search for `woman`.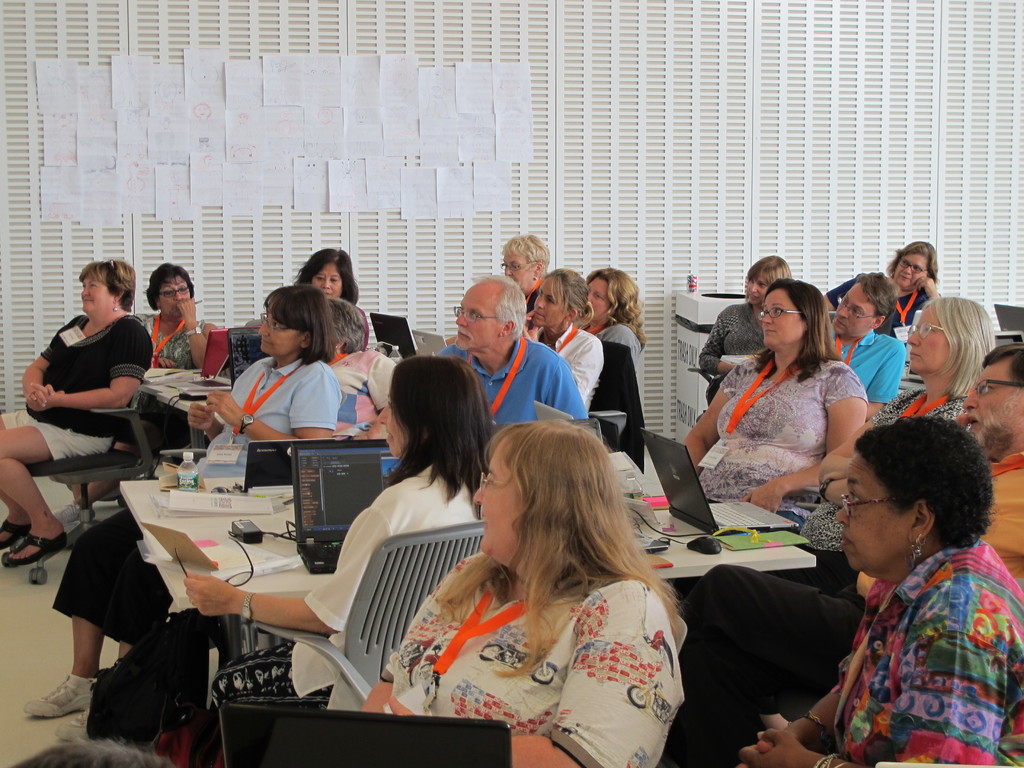
Found at left=182, top=353, right=496, bottom=707.
